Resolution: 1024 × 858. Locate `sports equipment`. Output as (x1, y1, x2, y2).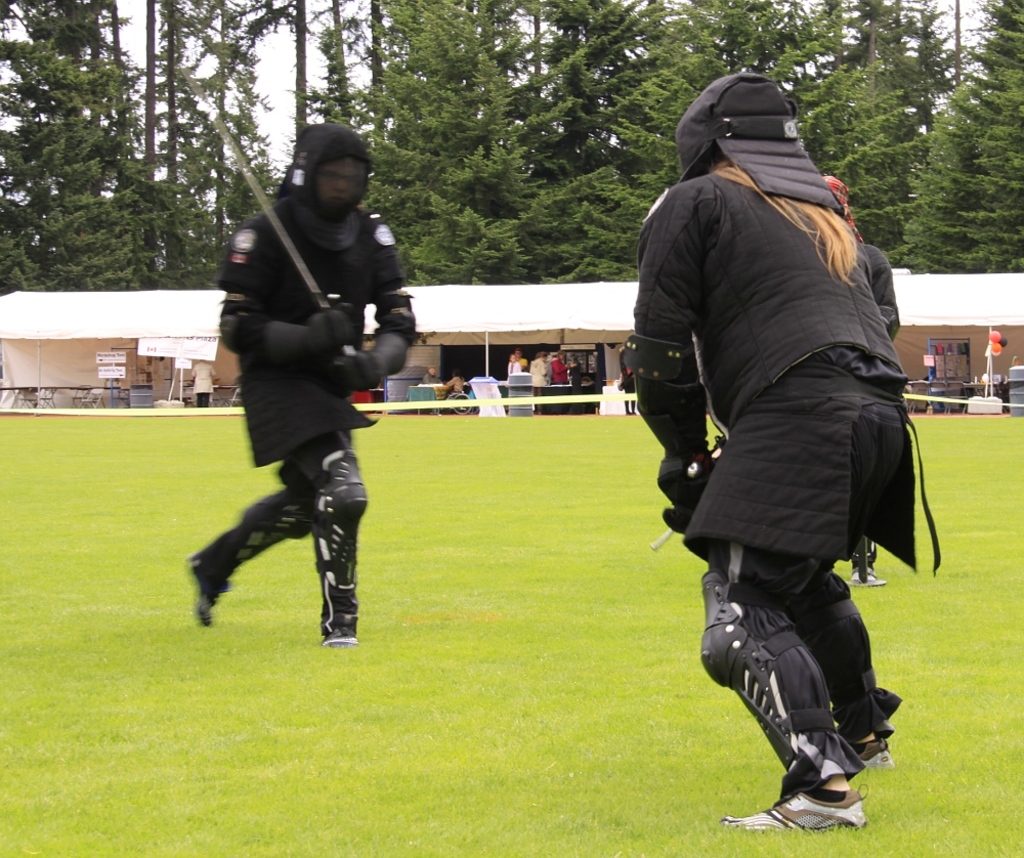
(329, 330, 399, 387).
